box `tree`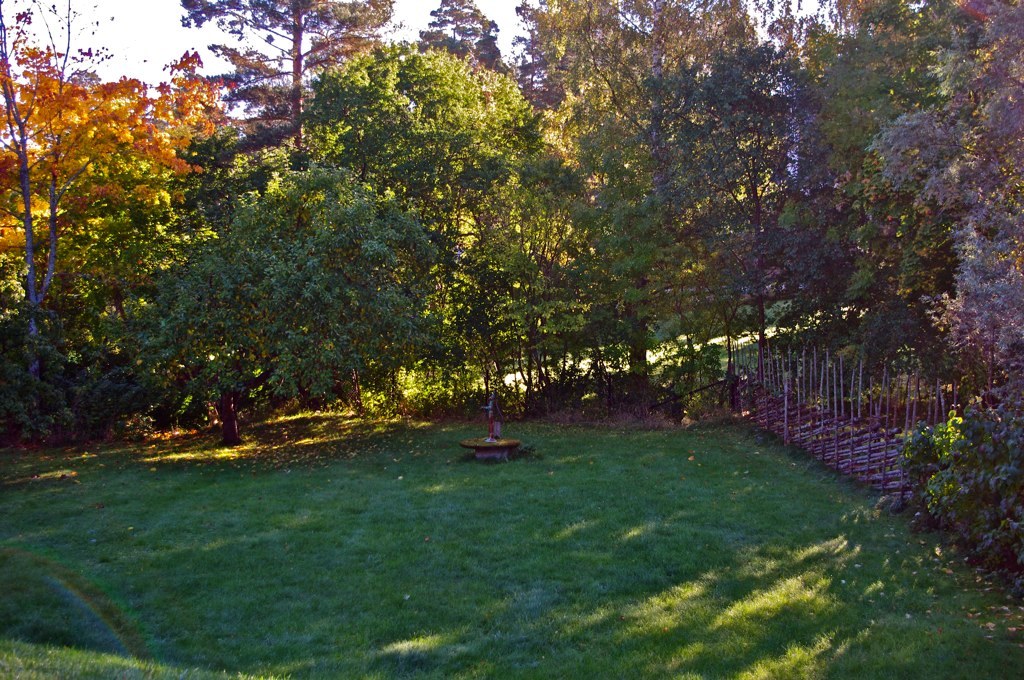
box=[139, 0, 529, 422]
